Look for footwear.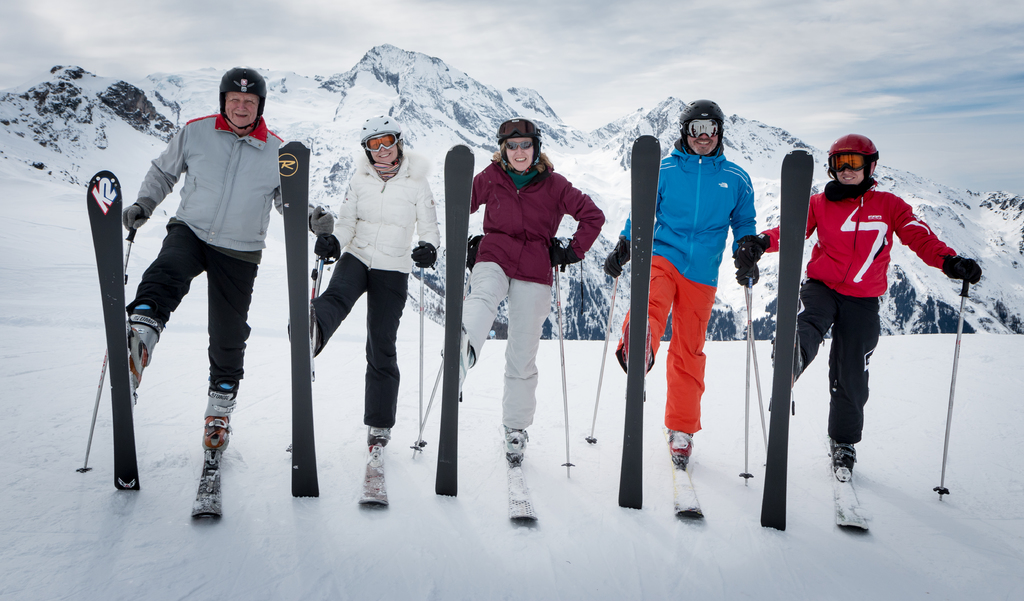
Found: [x1=362, y1=431, x2=390, y2=440].
